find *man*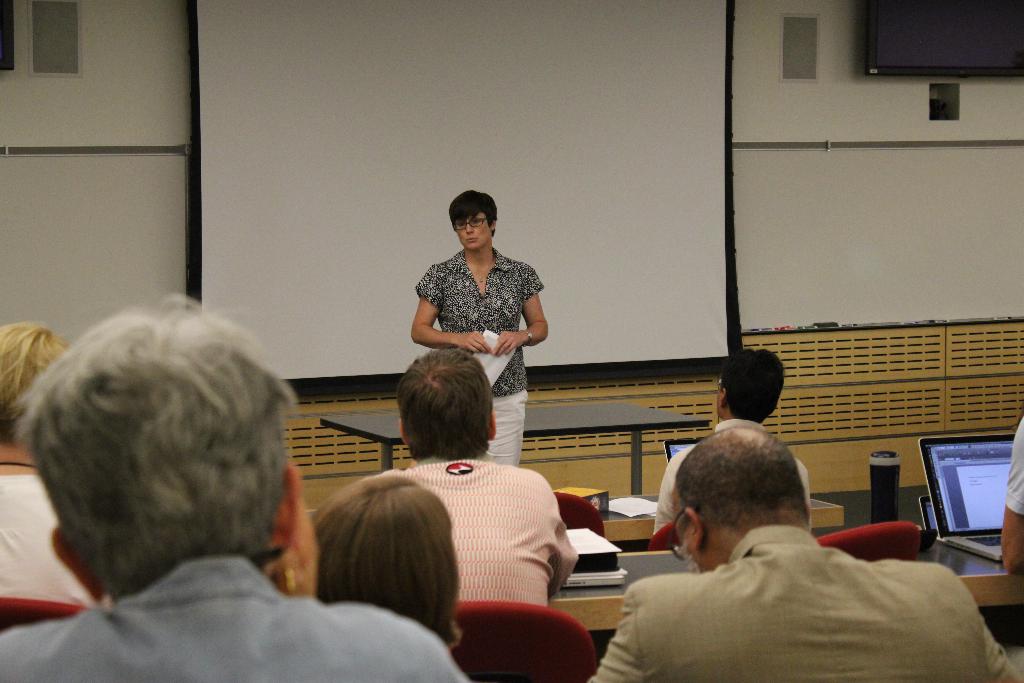
368 347 578 609
